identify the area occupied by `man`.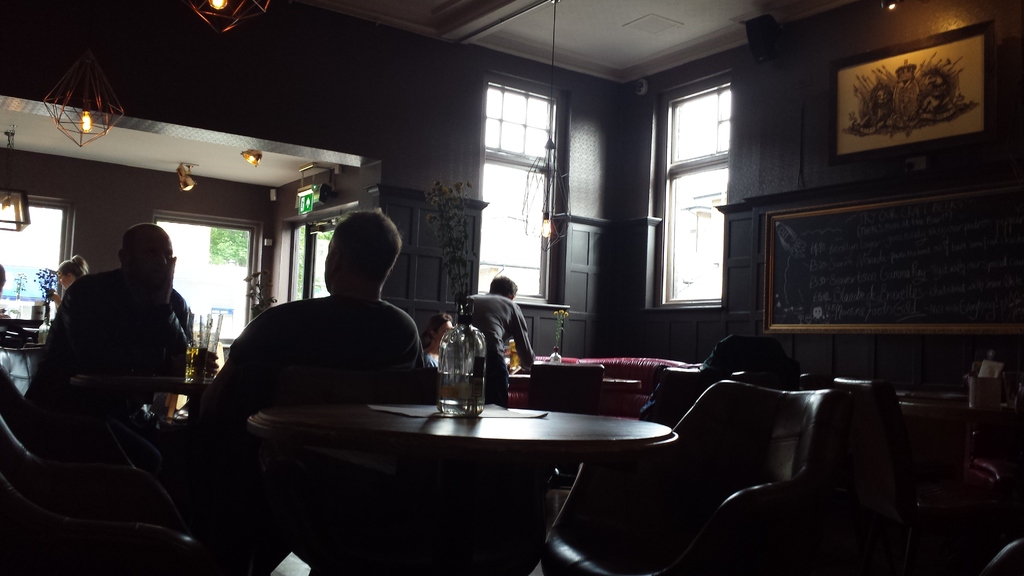
Area: bbox=[25, 211, 209, 456].
